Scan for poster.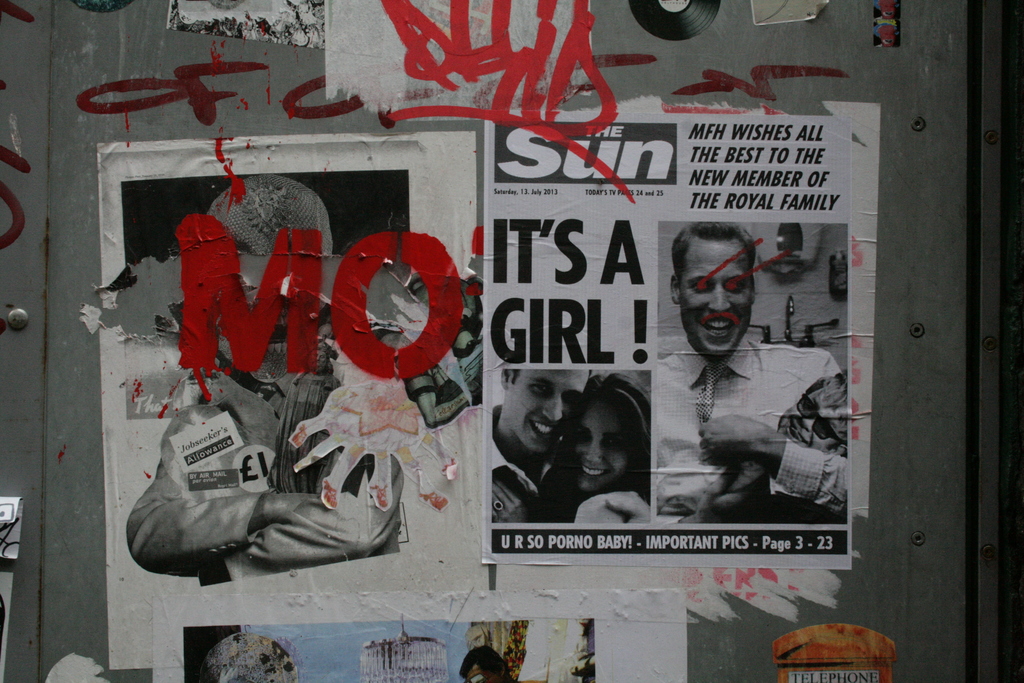
Scan result: bbox=(95, 131, 477, 671).
